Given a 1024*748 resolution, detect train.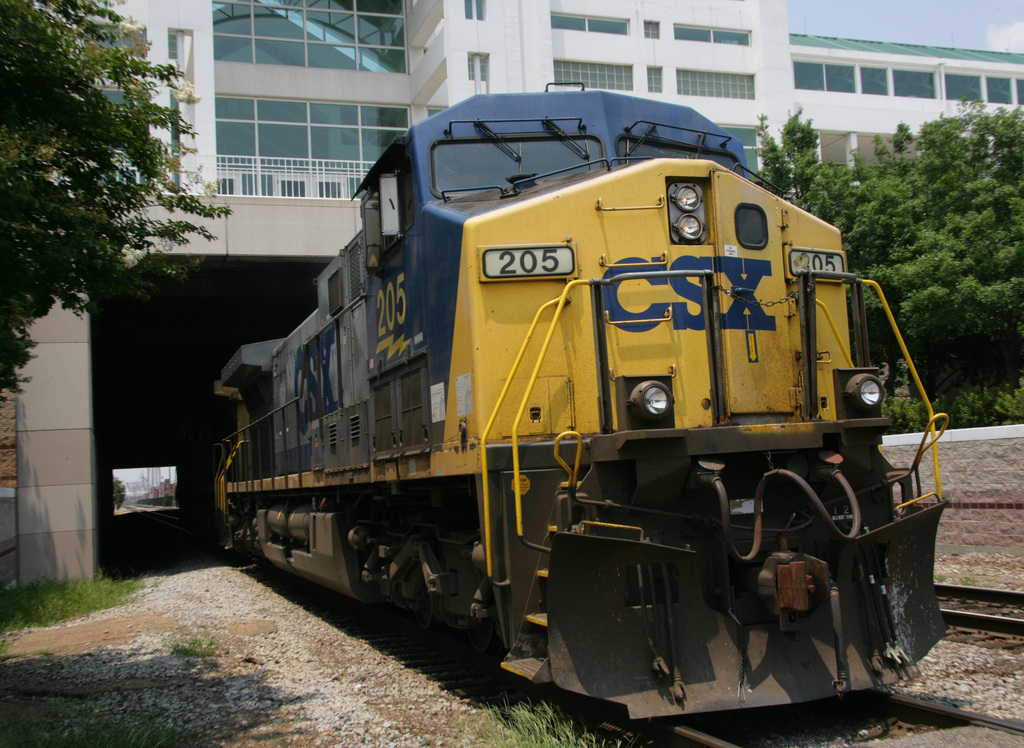
(x1=214, y1=79, x2=950, y2=727).
